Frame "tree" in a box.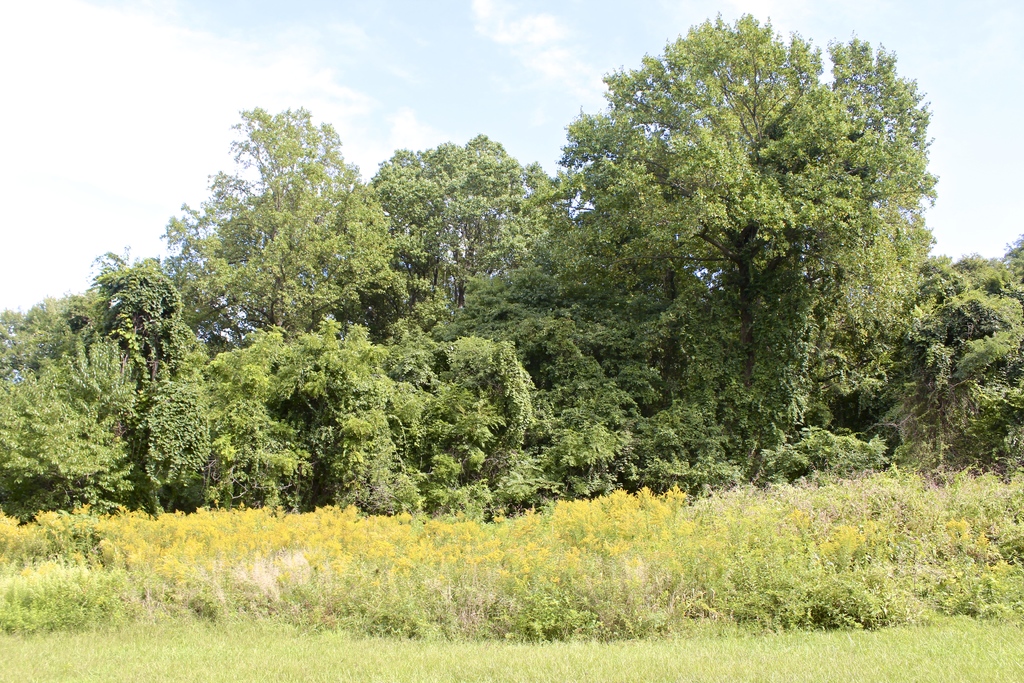
69,255,211,513.
